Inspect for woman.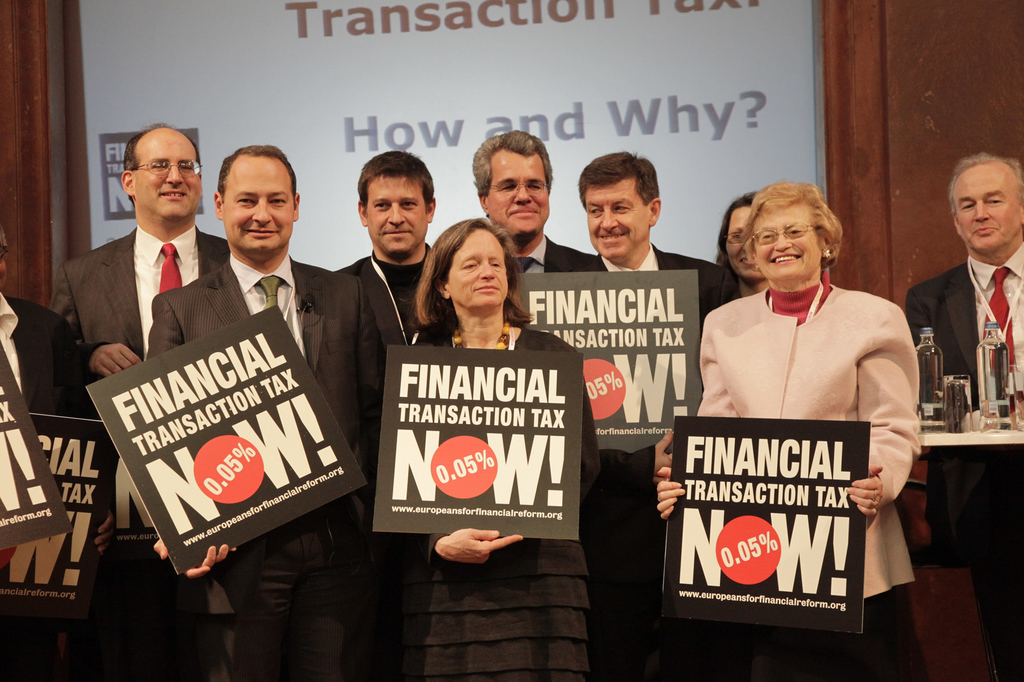
Inspection: [707,182,762,304].
